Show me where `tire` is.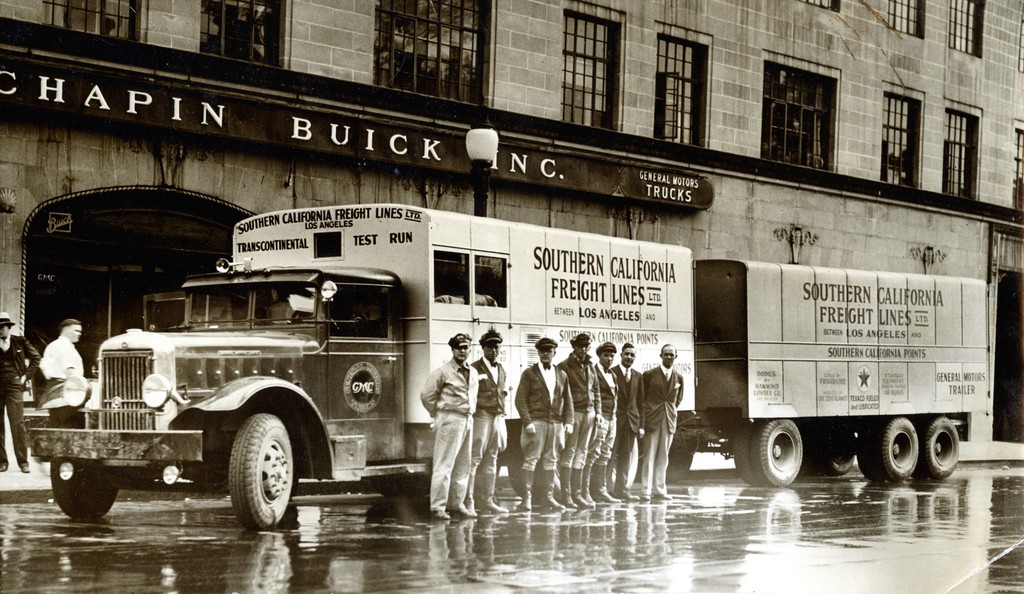
`tire` is at {"left": 664, "top": 450, "right": 694, "bottom": 480}.
